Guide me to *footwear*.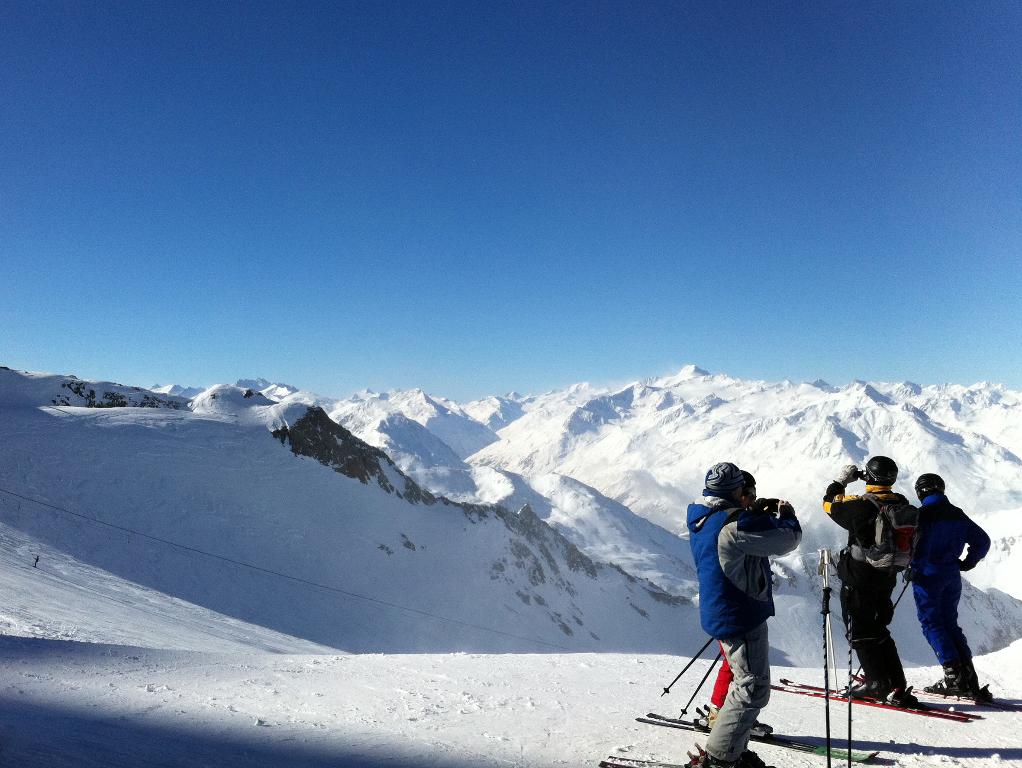
Guidance: l=738, t=747, r=775, b=767.
